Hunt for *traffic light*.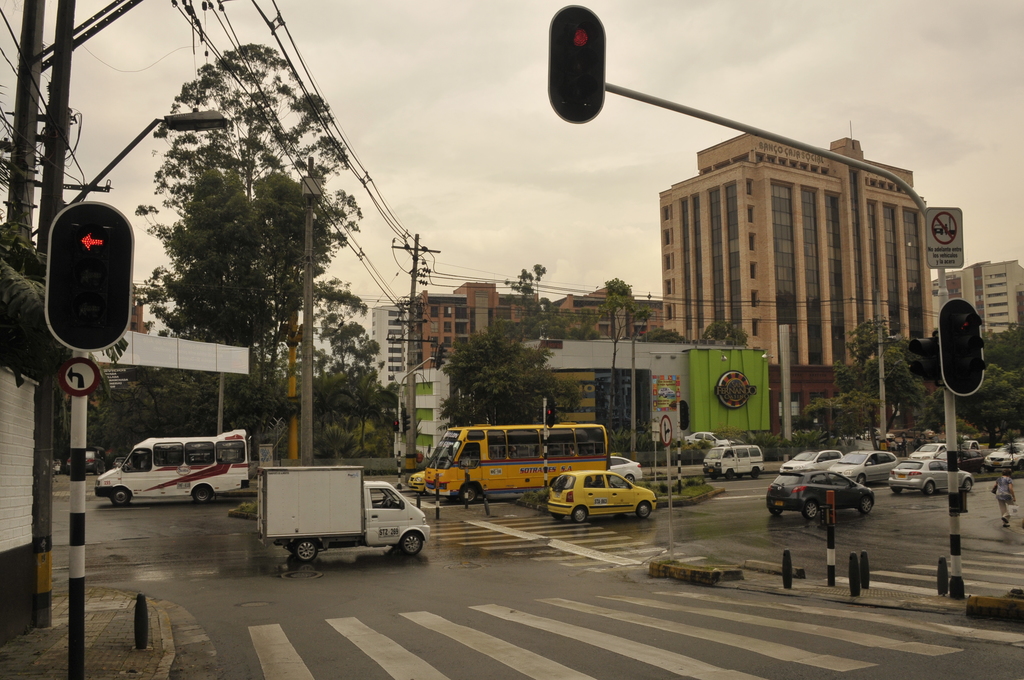
Hunted down at box=[907, 332, 943, 382].
